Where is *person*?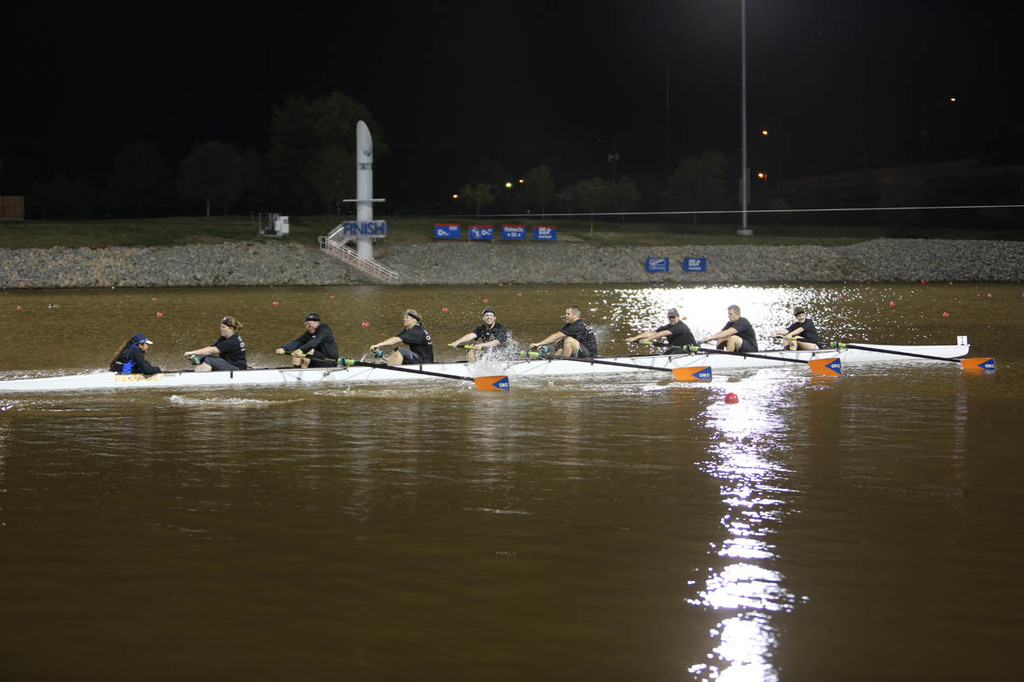
bbox=[109, 334, 162, 375].
